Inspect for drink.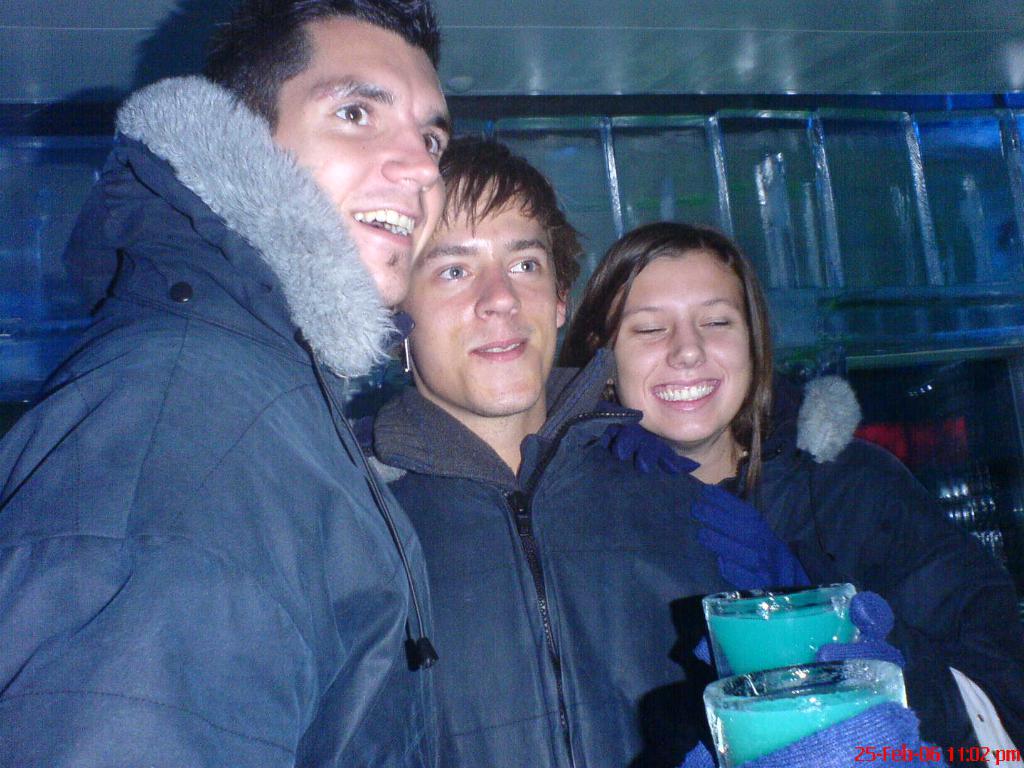
Inspection: l=705, t=692, r=896, b=767.
